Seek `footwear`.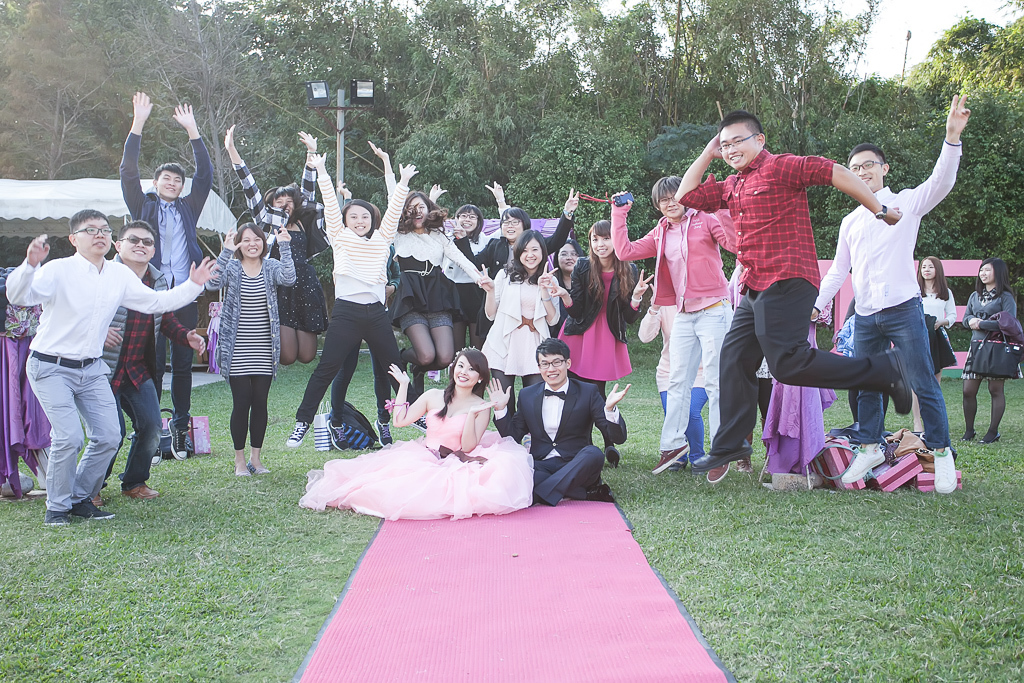
246 441 266 472.
